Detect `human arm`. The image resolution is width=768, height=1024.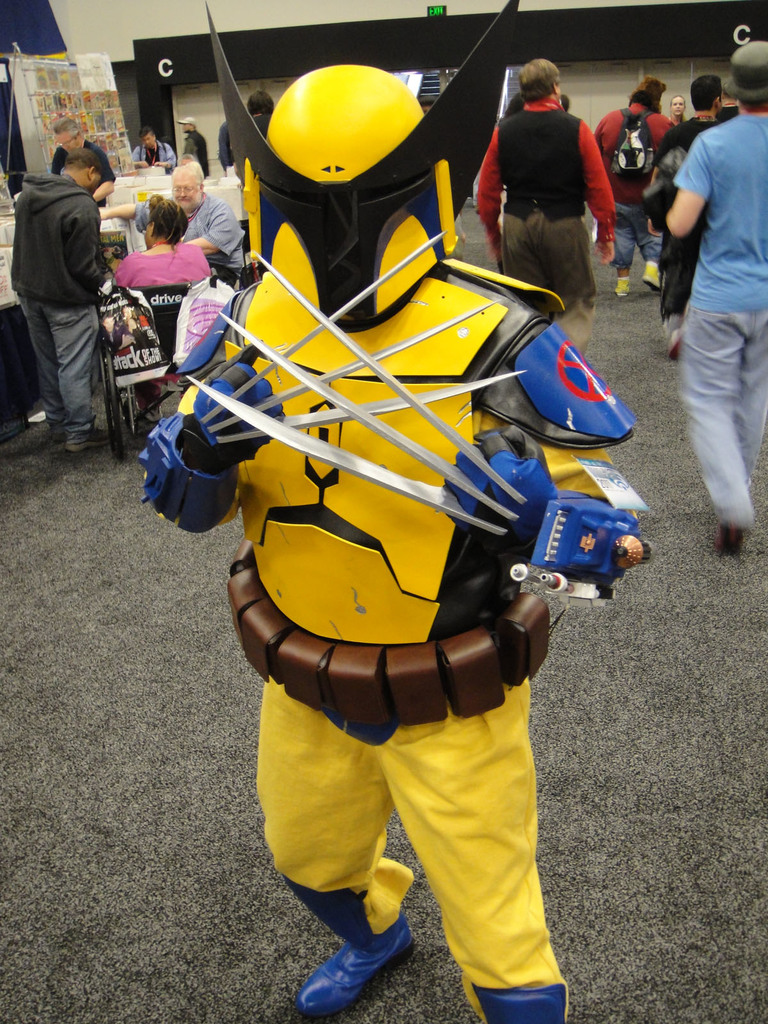
locate(176, 207, 255, 260).
